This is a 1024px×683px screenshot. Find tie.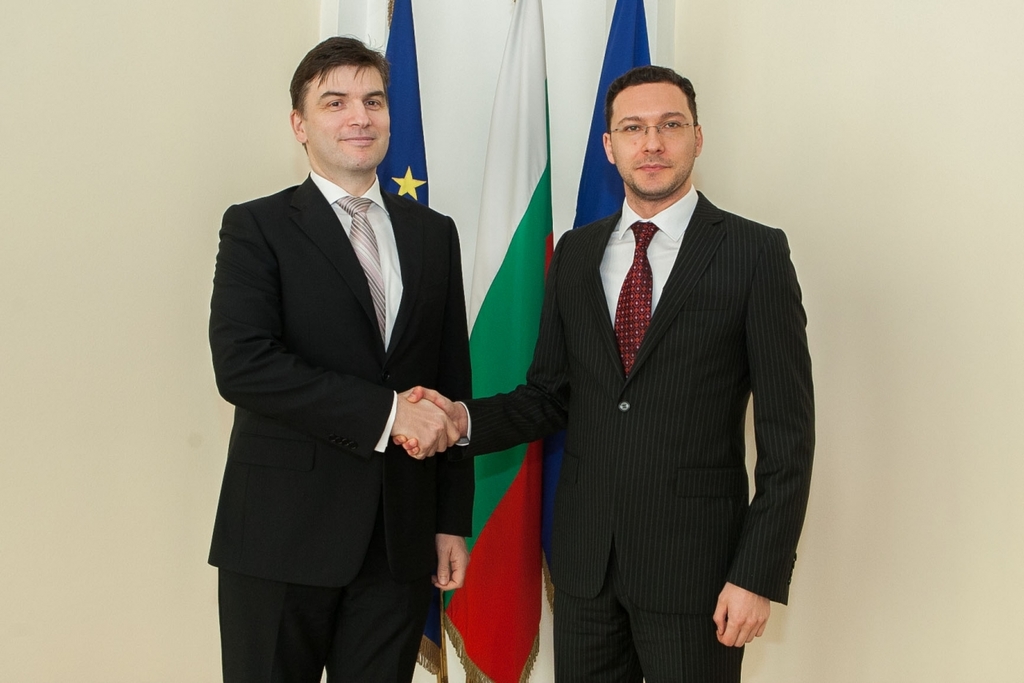
Bounding box: 338,197,386,346.
